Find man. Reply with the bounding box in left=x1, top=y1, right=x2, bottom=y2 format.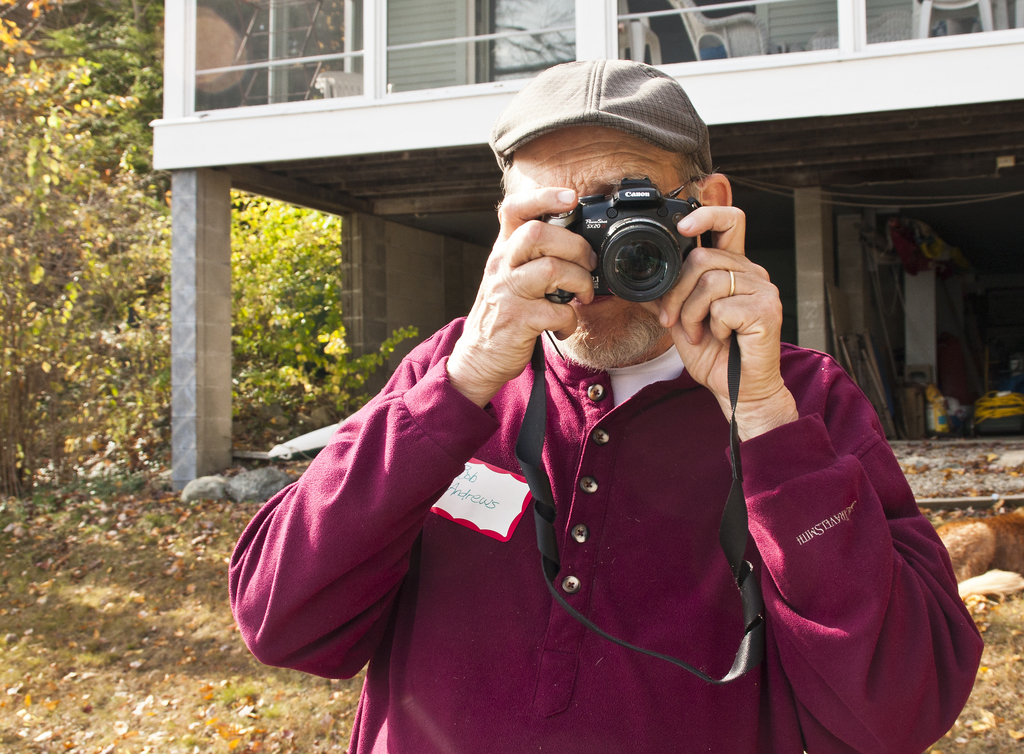
left=209, top=110, right=935, bottom=705.
